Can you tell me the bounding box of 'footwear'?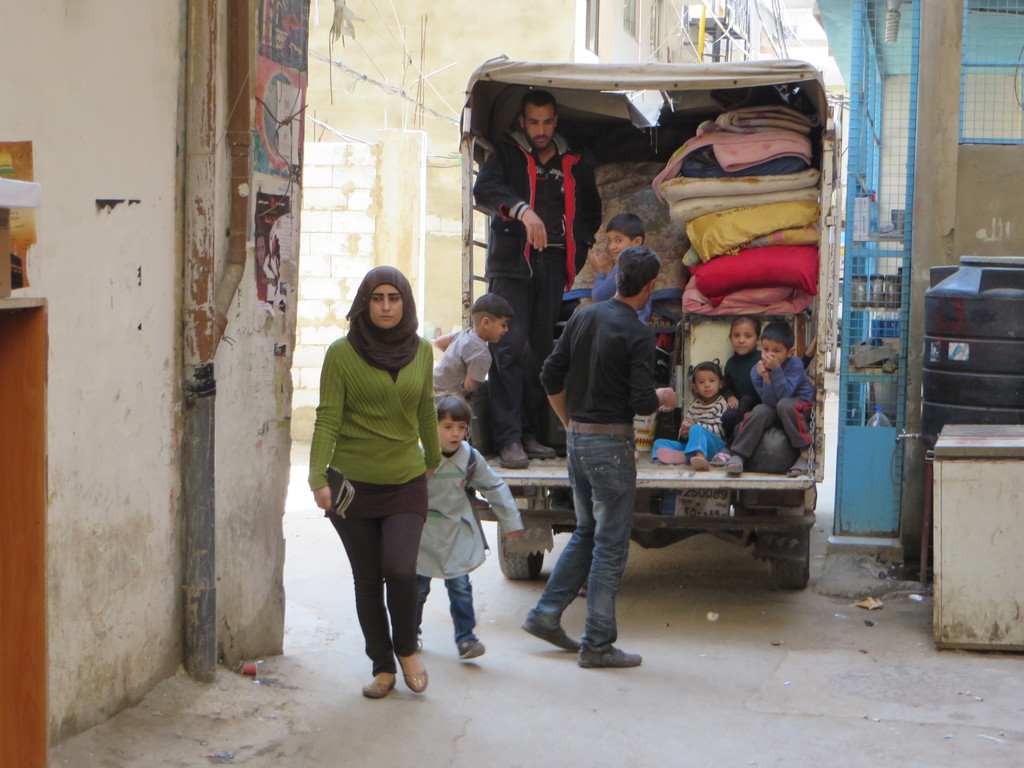
bbox=[695, 452, 708, 474].
